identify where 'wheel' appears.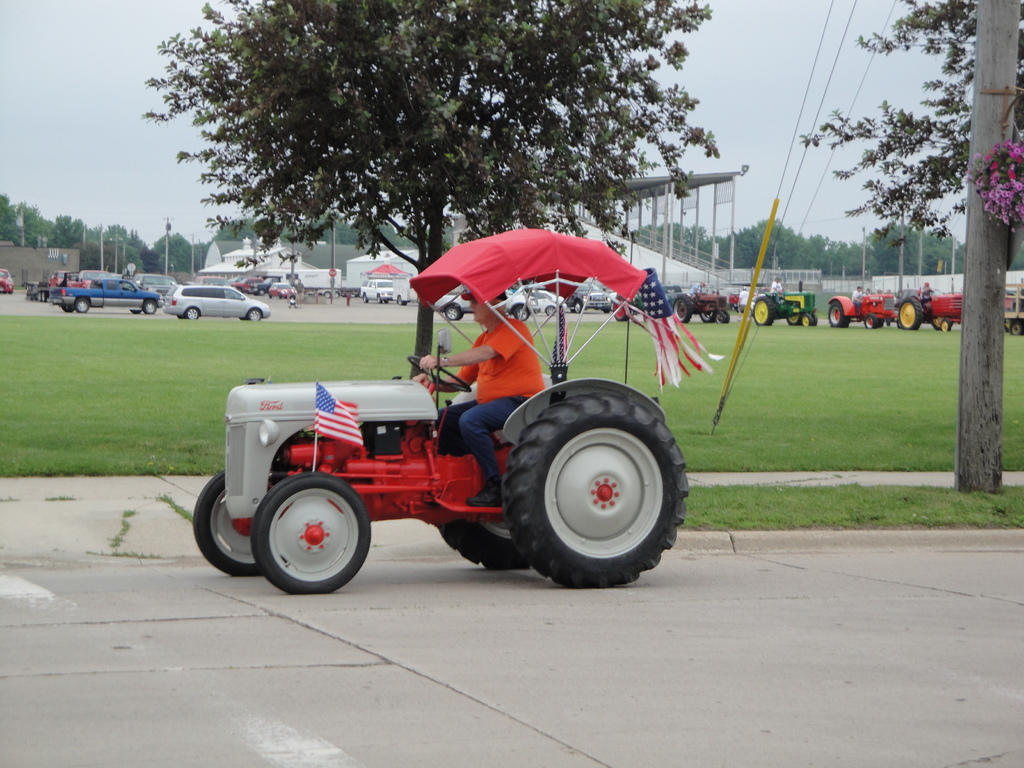
Appears at rect(787, 311, 797, 326).
